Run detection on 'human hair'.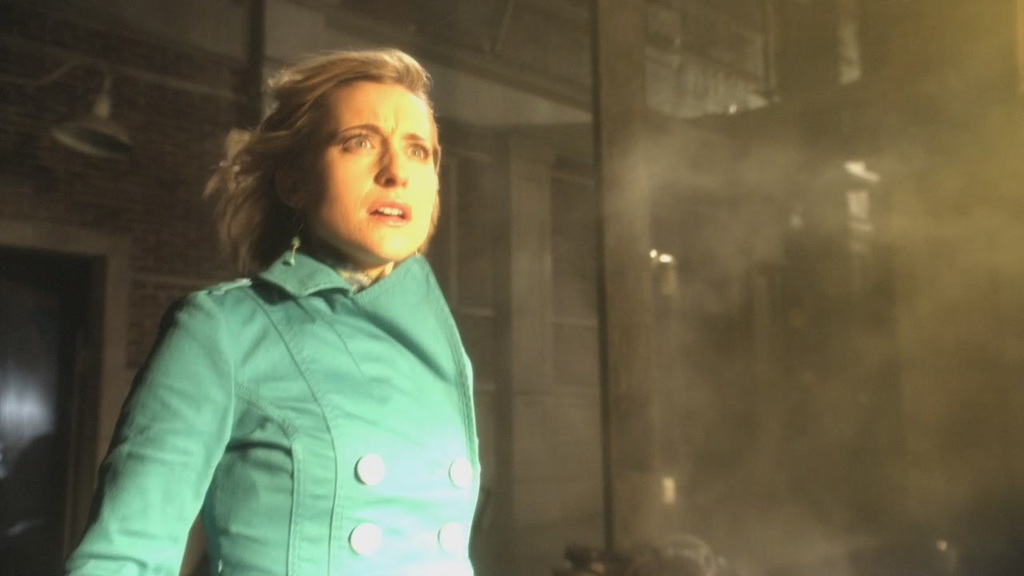
Result: 227/50/444/254.
